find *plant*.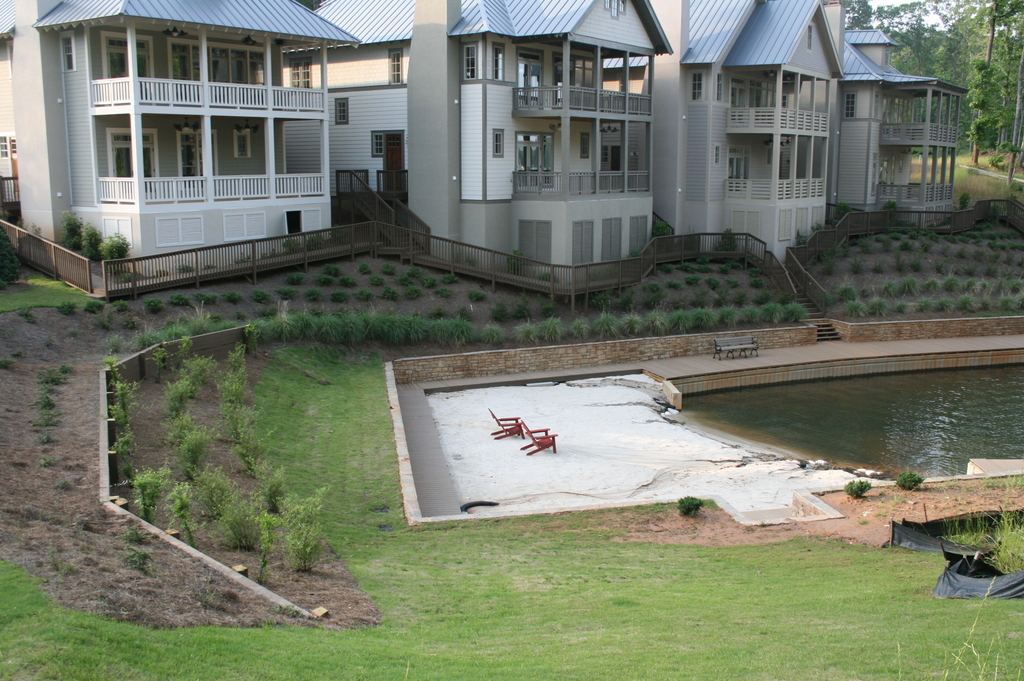
bbox=(131, 275, 145, 284).
